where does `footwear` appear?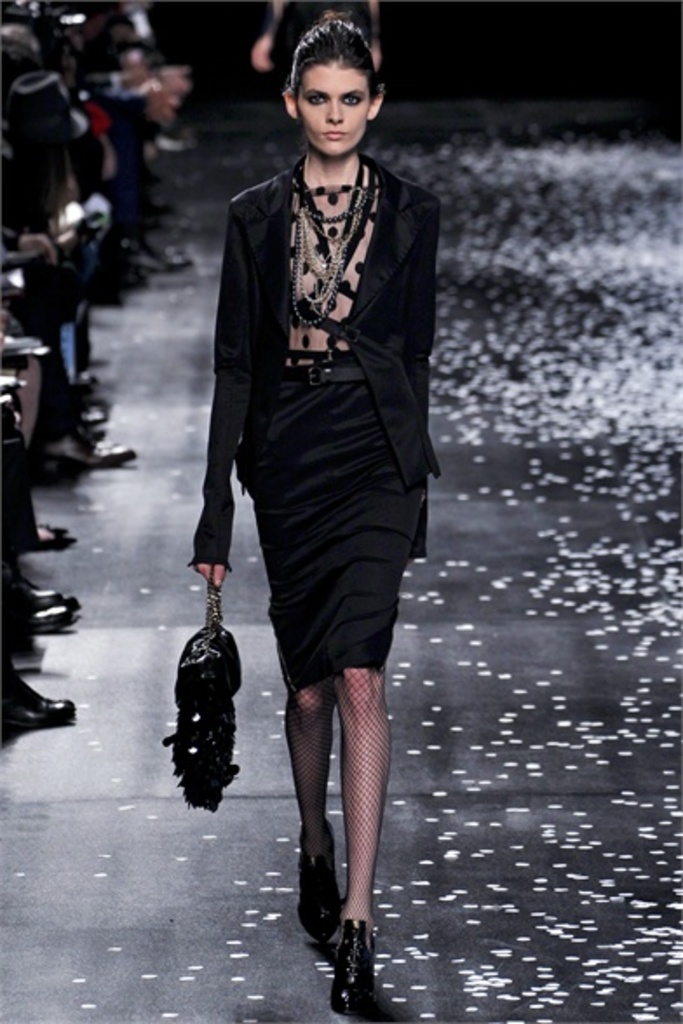
Appears at (61,427,146,467).
